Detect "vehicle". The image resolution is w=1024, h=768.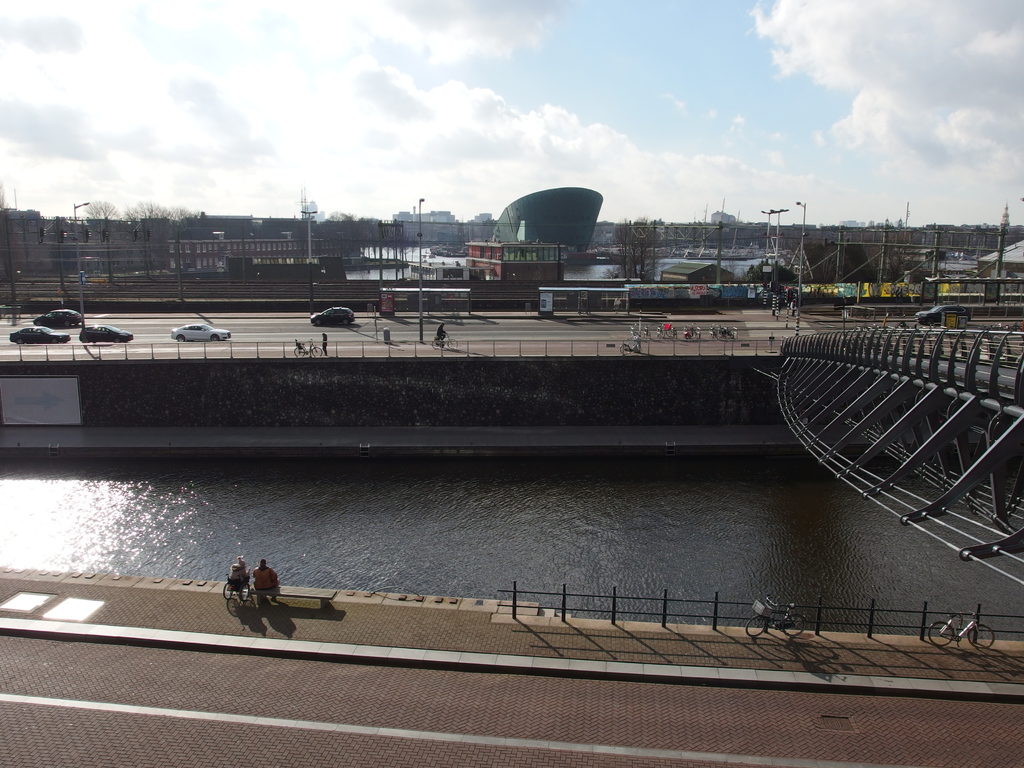
BBox(31, 307, 82, 327).
